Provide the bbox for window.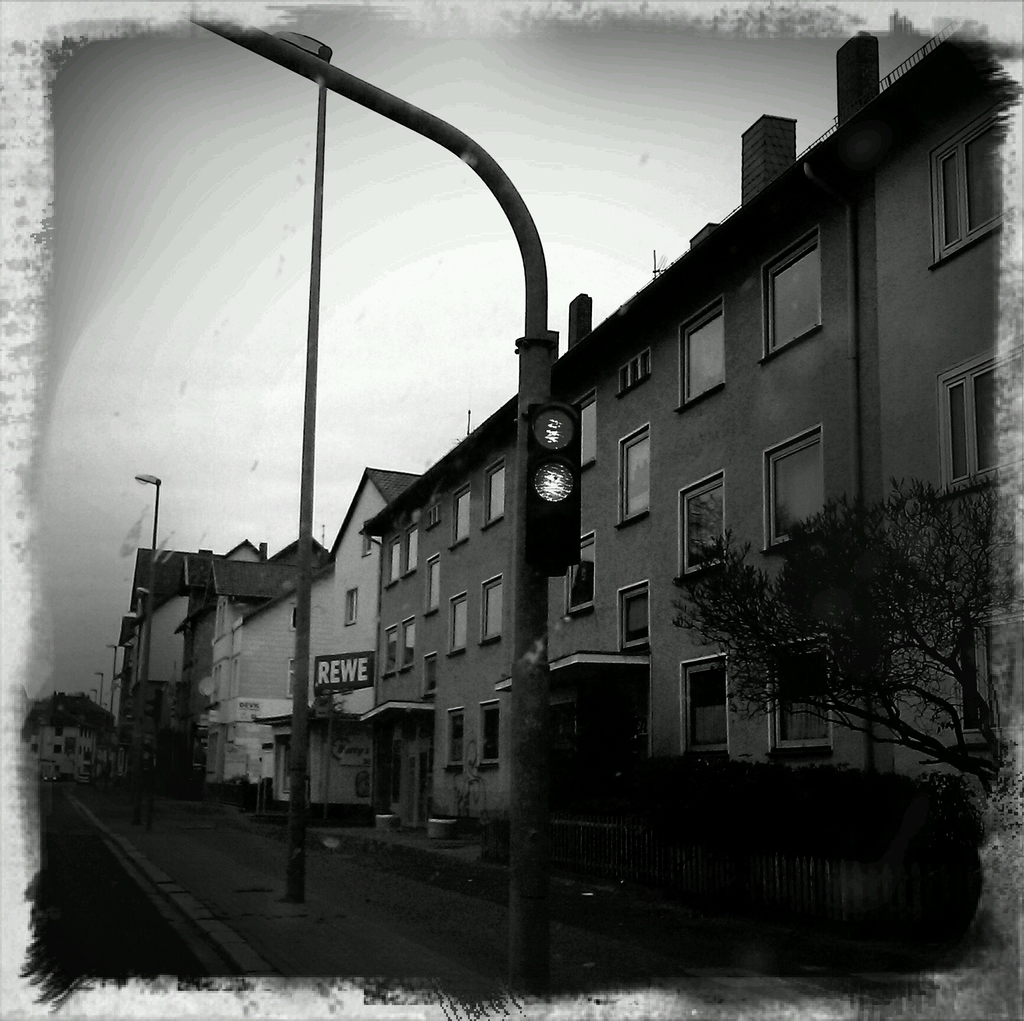
bbox=(612, 425, 652, 521).
